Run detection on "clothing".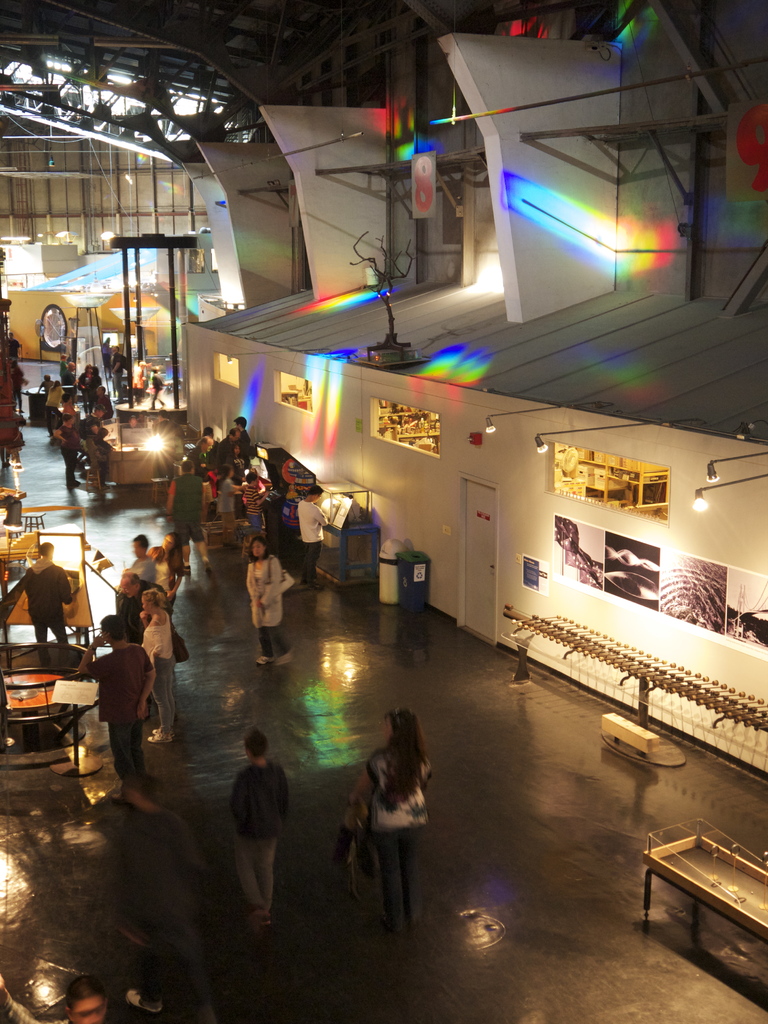
Result: <bbox>88, 436, 107, 465</bbox>.
